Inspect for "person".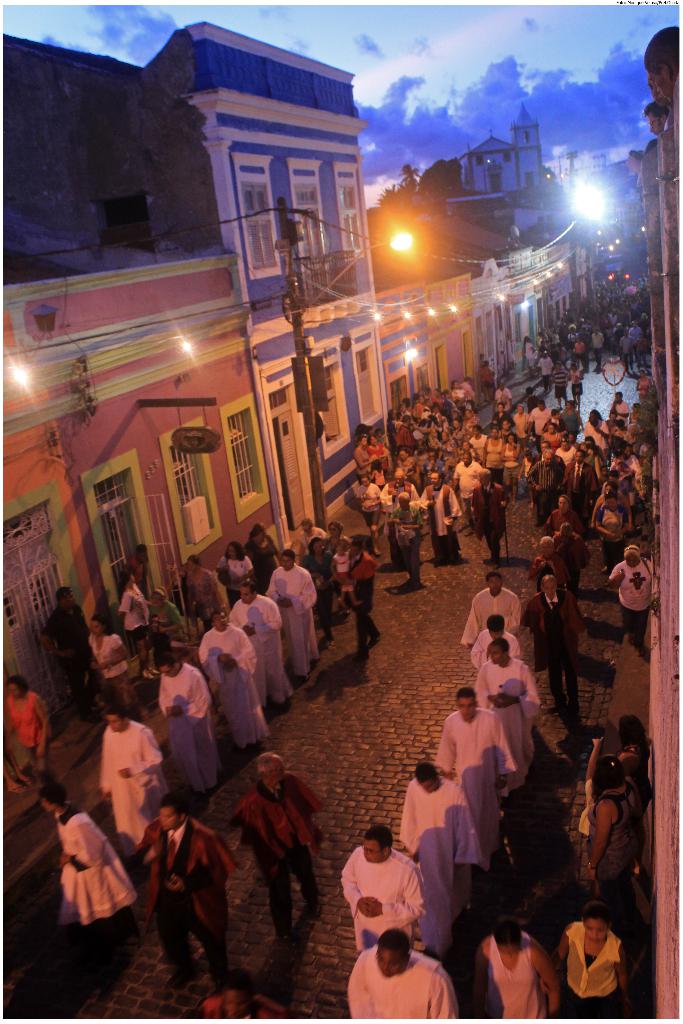
Inspection: [left=150, top=788, right=233, bottom=991].
